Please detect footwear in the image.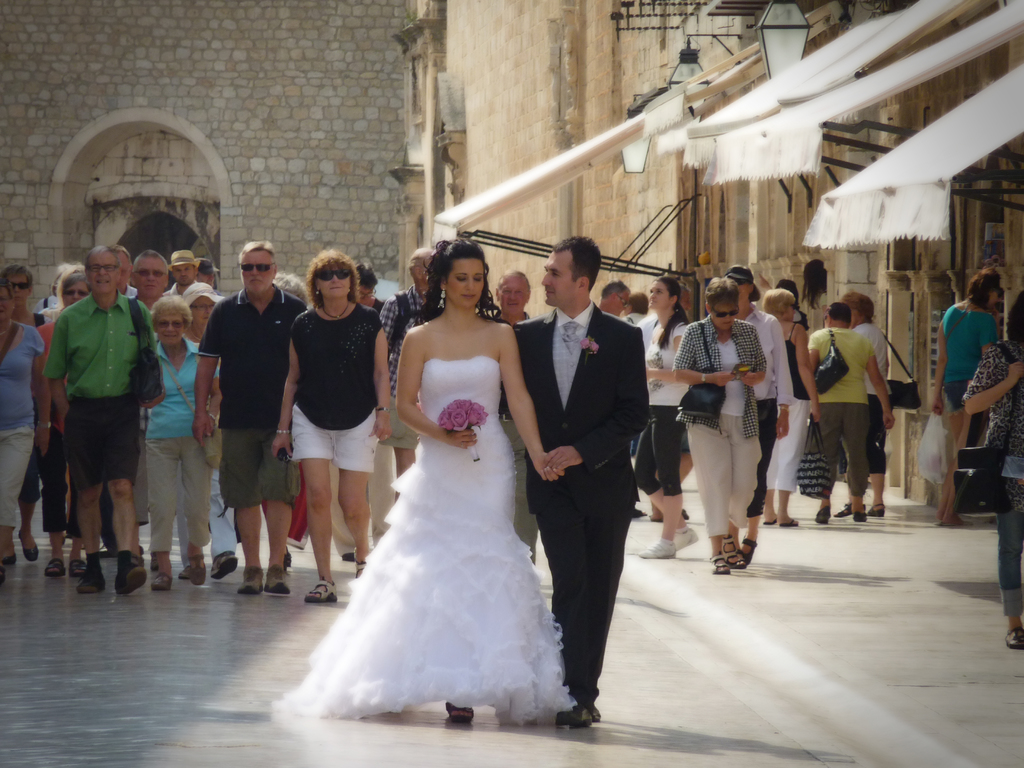
bbox=[813, 504, 829, 522].
